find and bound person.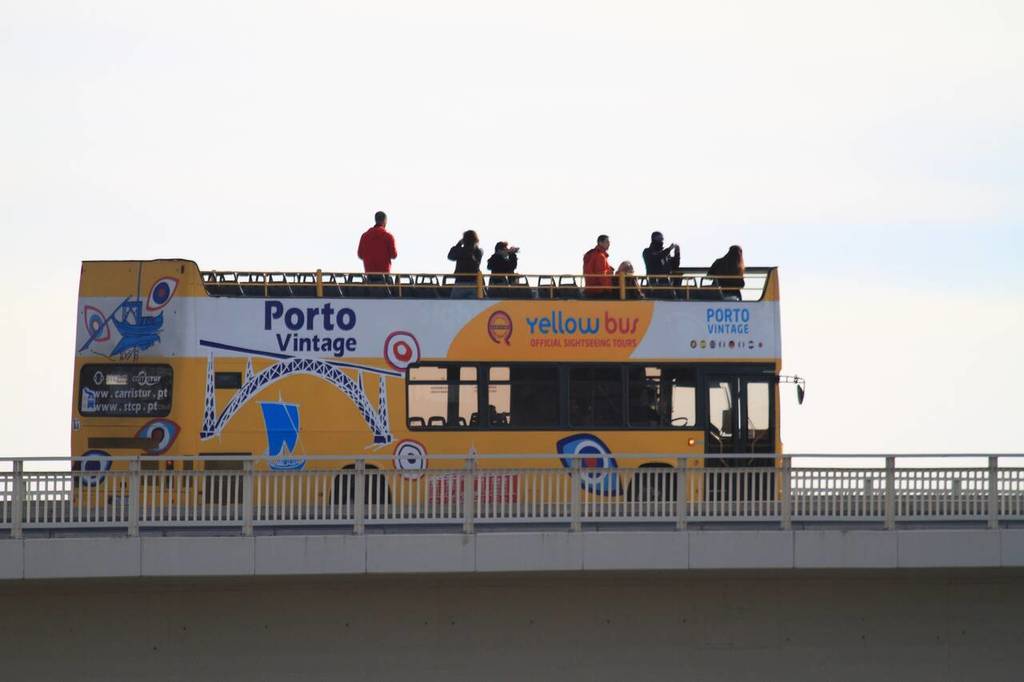
Bound: select_region(360, 206, 394, 280).
